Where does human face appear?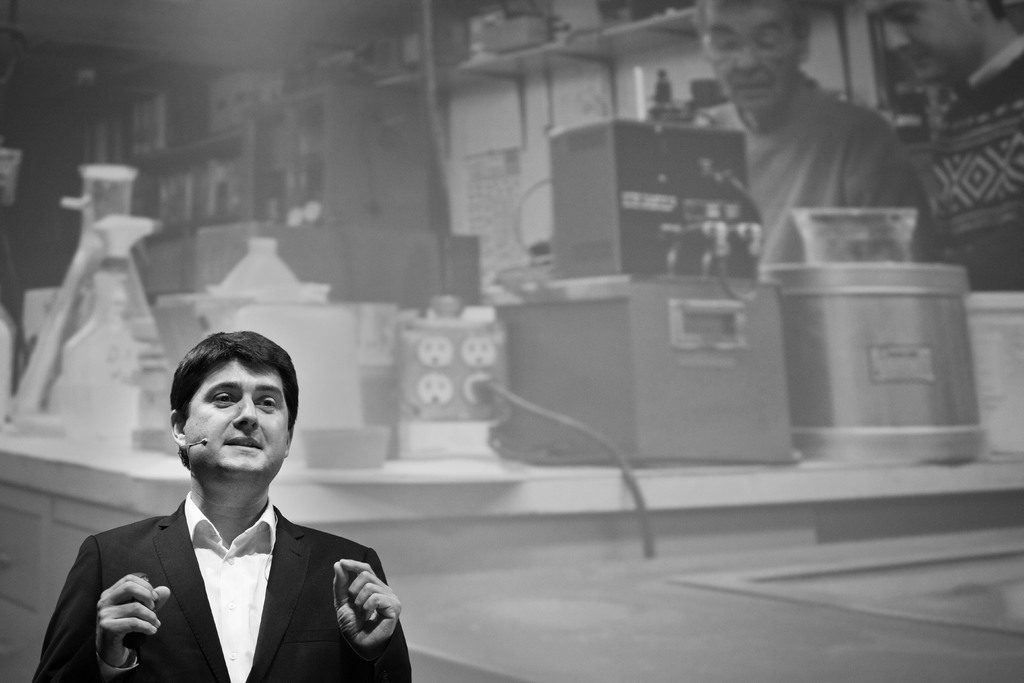
Appears at crop(705, 2, 800, 115).
